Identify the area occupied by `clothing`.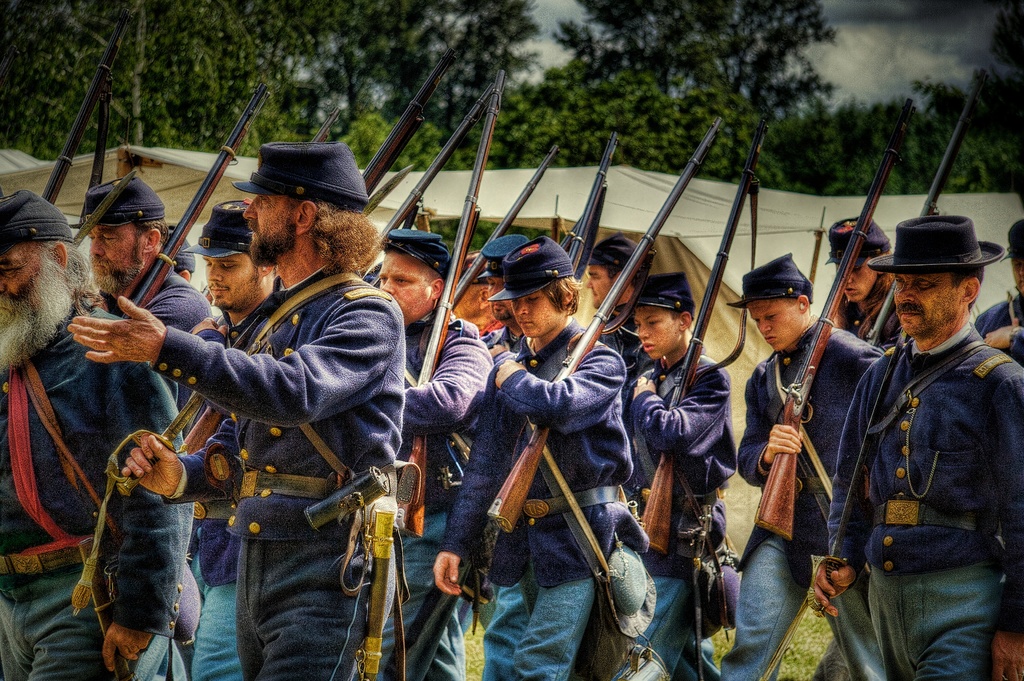
Area: x1=964, y1=296, x2=1023, y2=373.
